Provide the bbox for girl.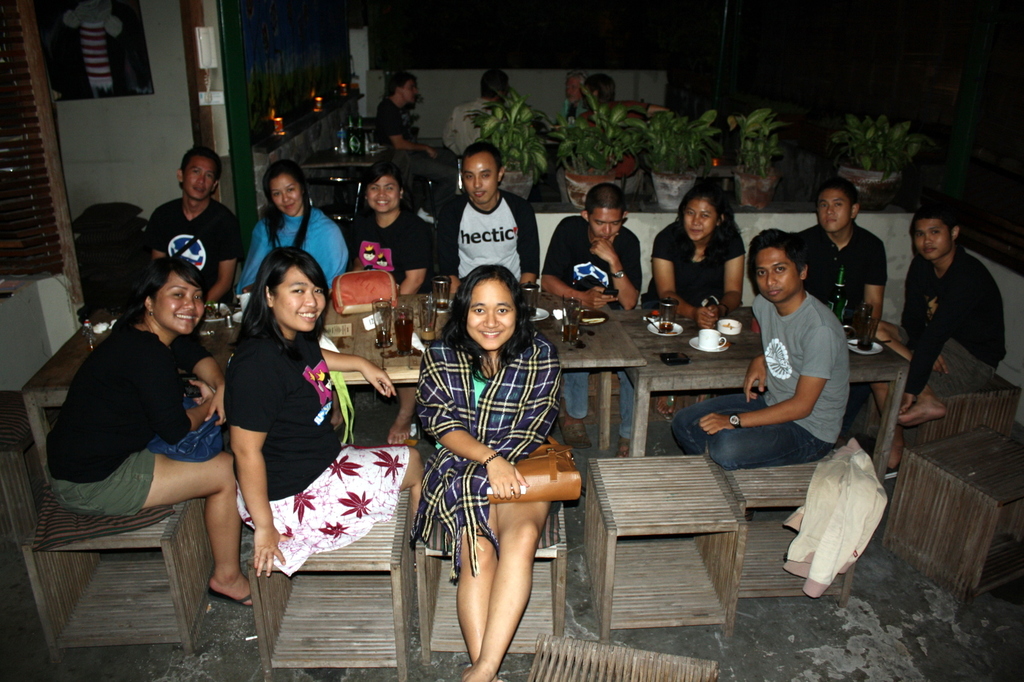
bbox(237, 161, 349, 297).
